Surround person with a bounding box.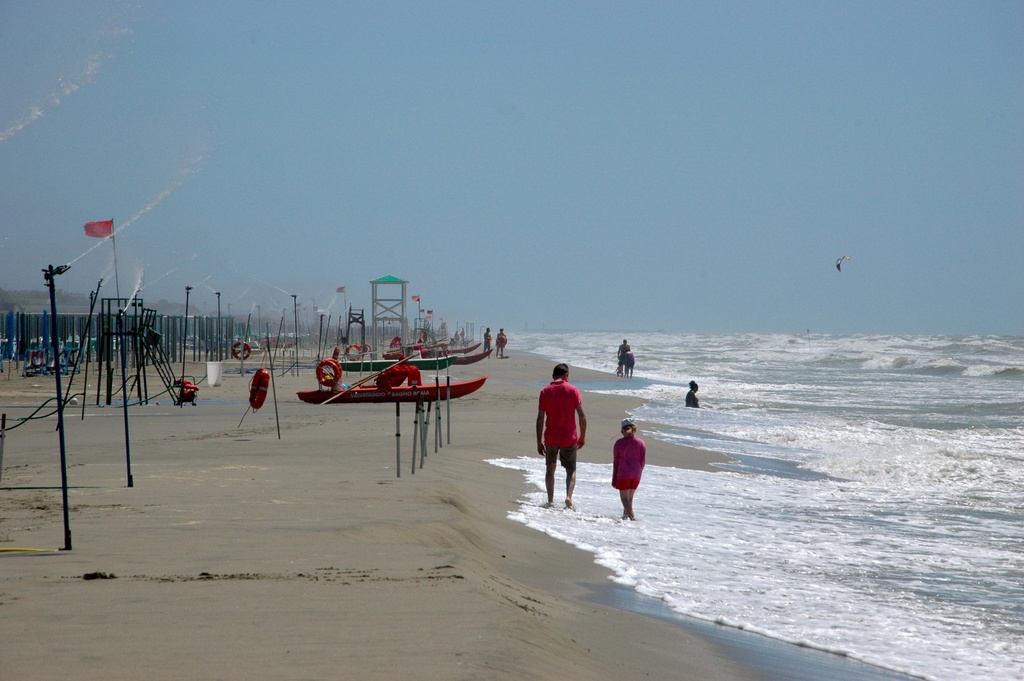
[683,379,706,416].
